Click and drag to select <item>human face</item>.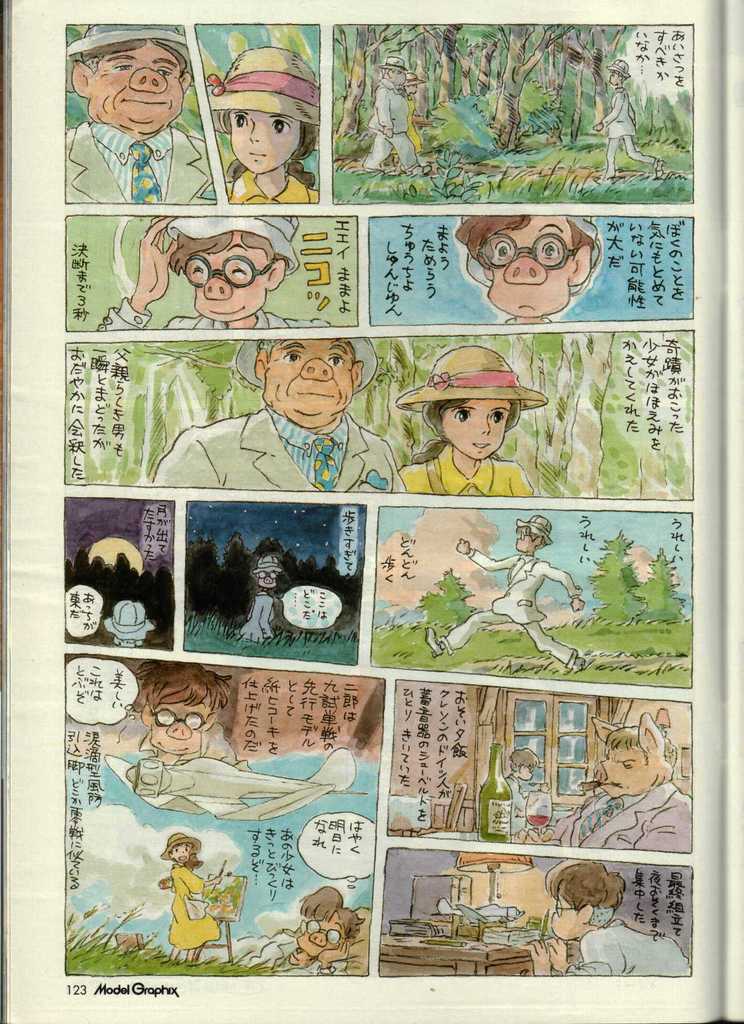
Selection: crop(293, 920, 344, 956).
